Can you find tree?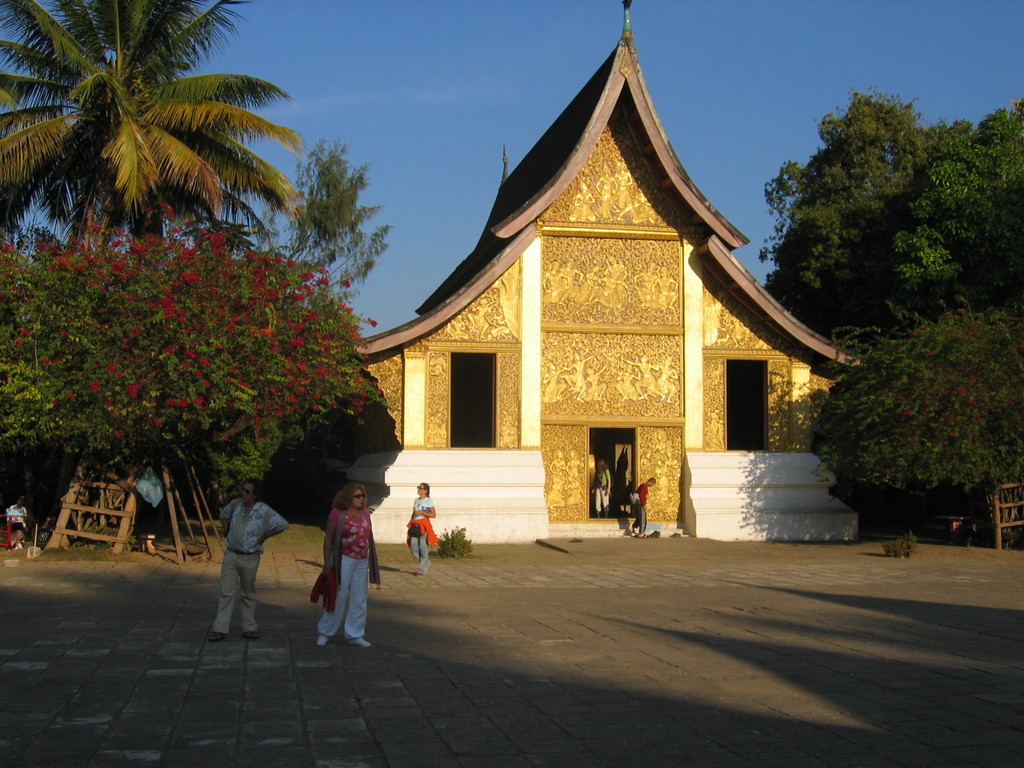
Yes, bounding box: (x1=0, y1=225, x2=381, y2=506).
